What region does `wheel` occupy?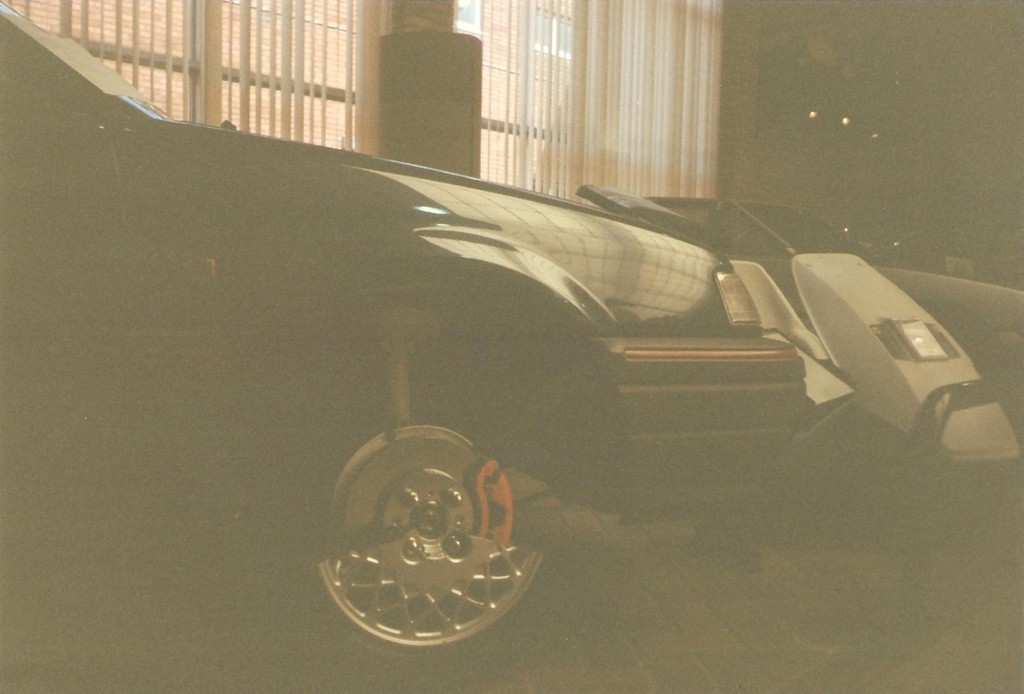
(left=321, top=424, right=541, bottom=668).
